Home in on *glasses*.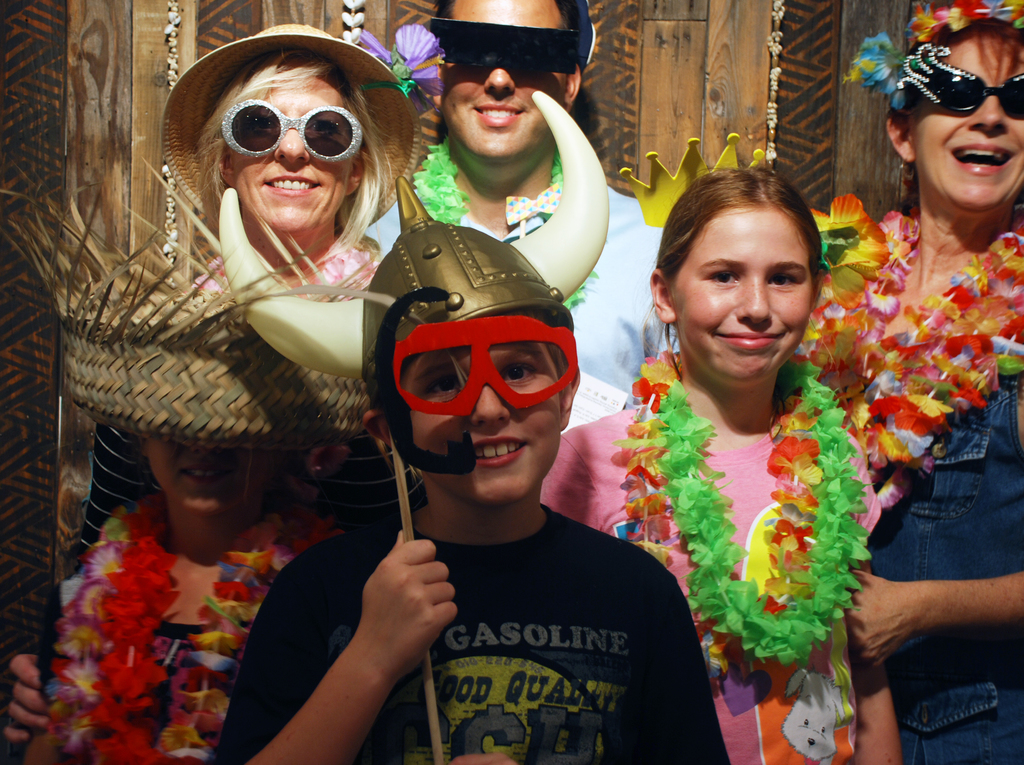
Homed in at select_region(425, 16, 573, 80).
